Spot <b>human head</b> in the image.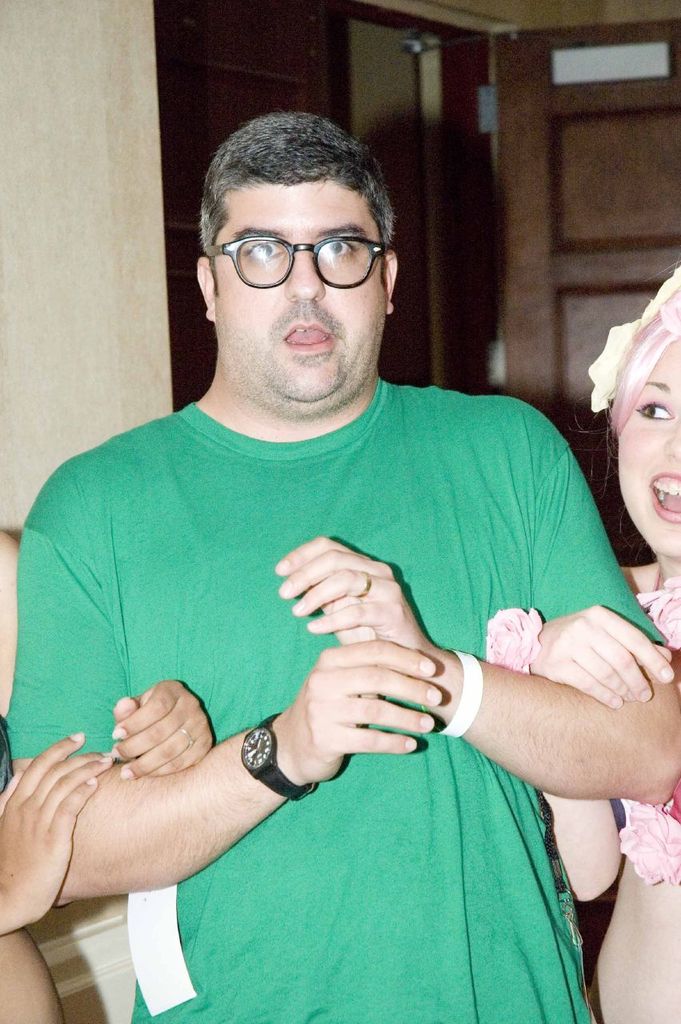
<b>human head</b> found at (184, 105, 415, 388).
